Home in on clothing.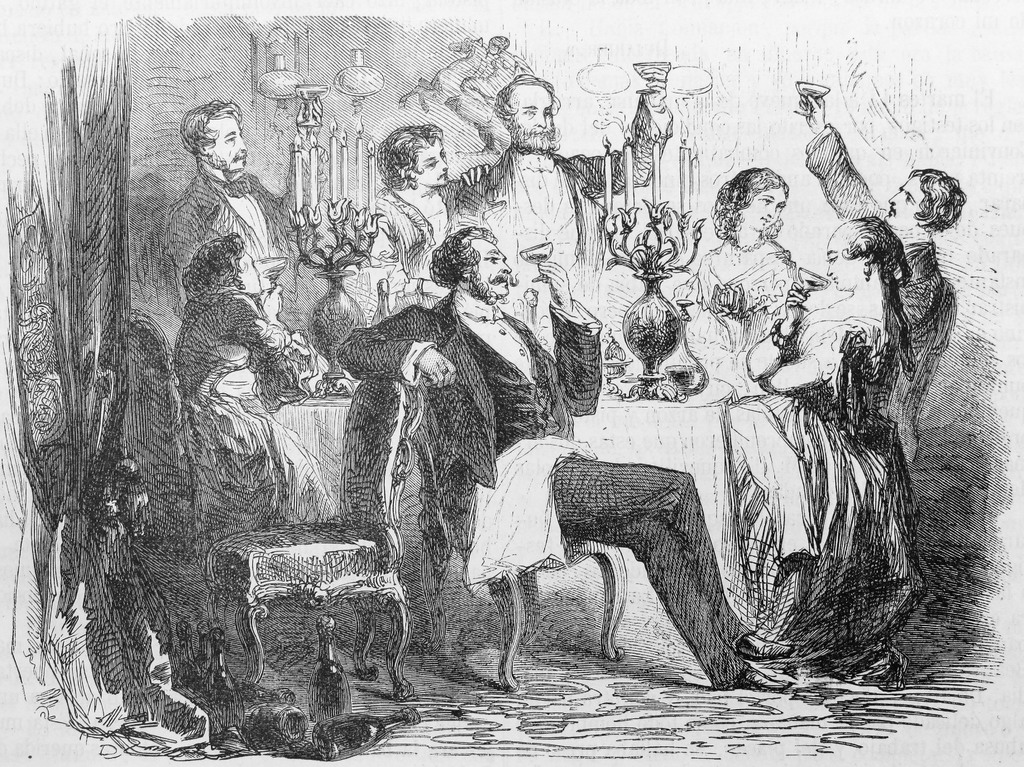
Homed in at Rect(333, 291, 756, 684).
